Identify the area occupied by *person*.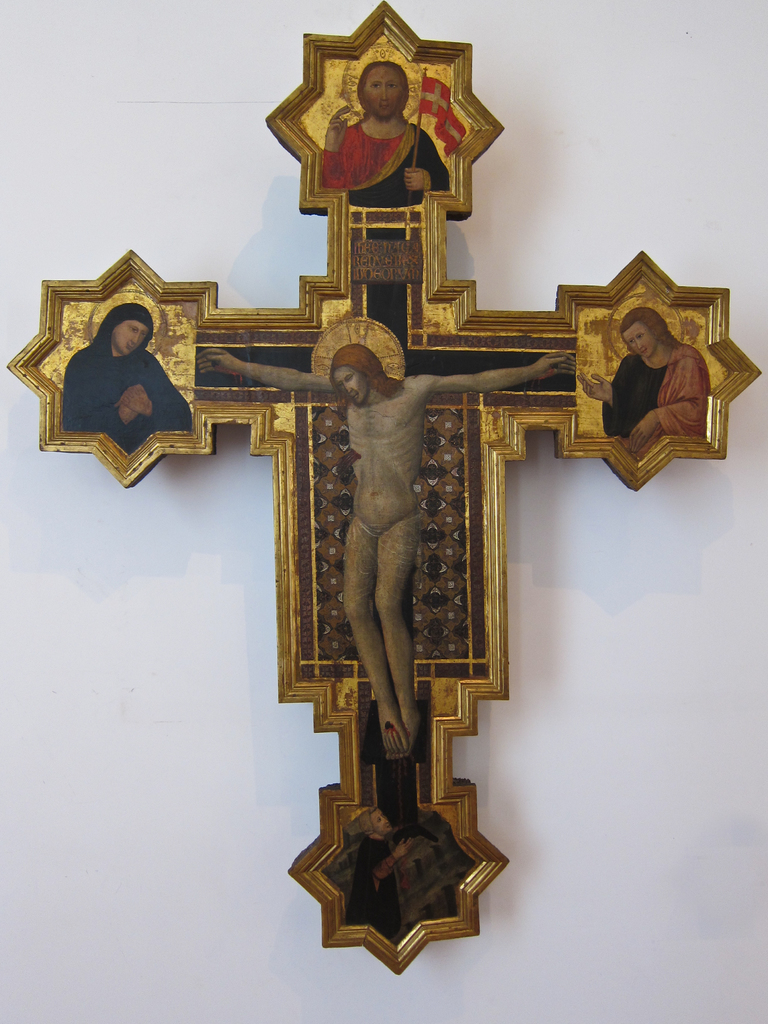
Area: select_region(576, 308, 712, 461).
